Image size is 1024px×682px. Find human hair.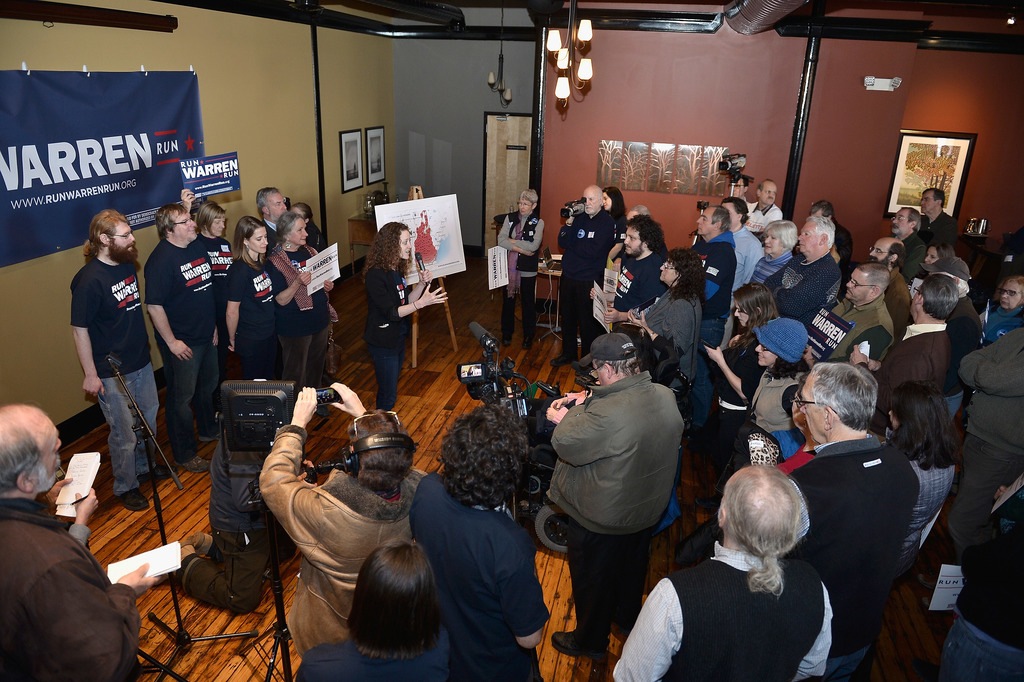
x1=521, y1=190, x2=540, y2=203.
